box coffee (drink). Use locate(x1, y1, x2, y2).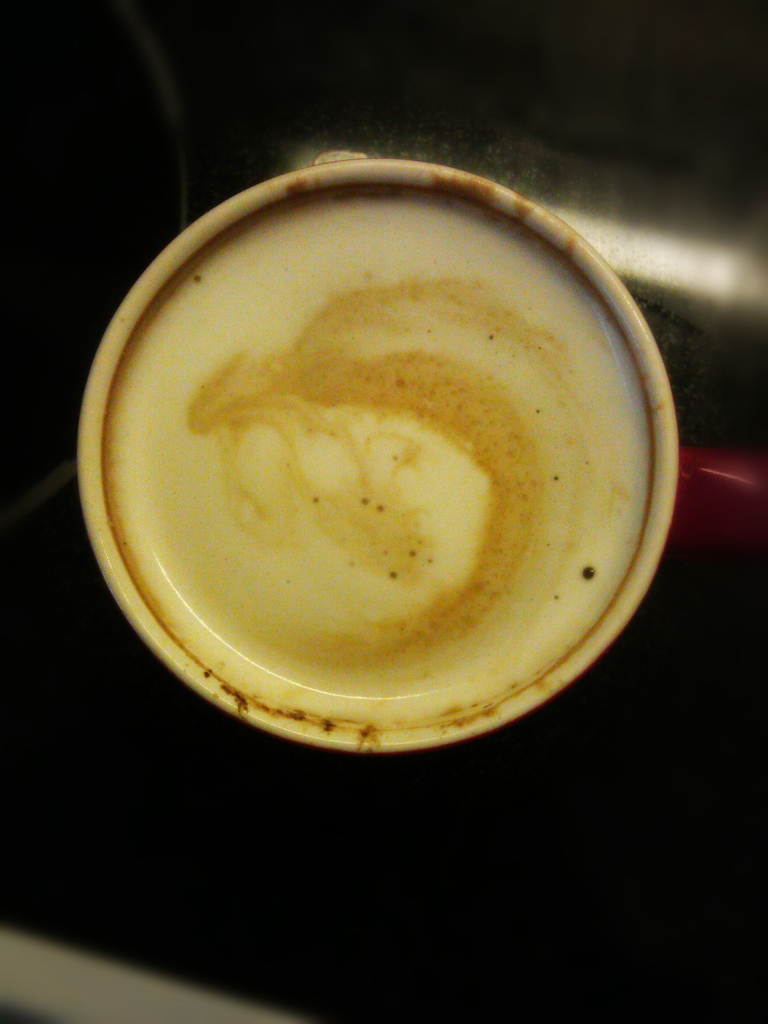
locate(100, 183, 658, 724).
